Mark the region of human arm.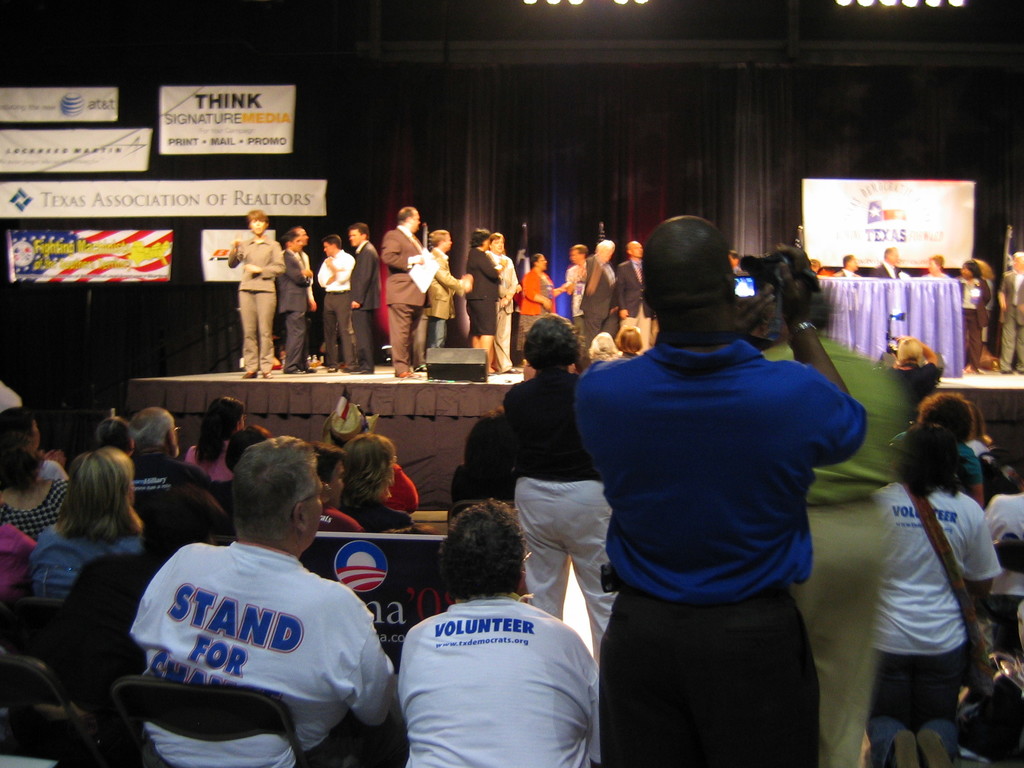
Region: box(967, 503, 983, 607).
